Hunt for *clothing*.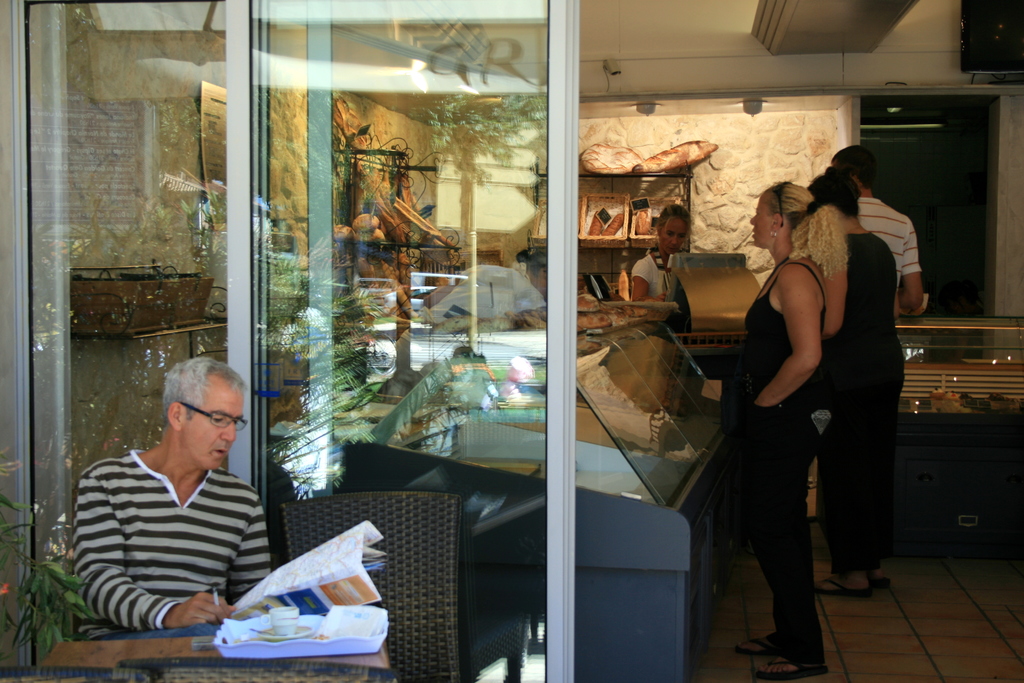
Hunted down at (67,441,280,646).
